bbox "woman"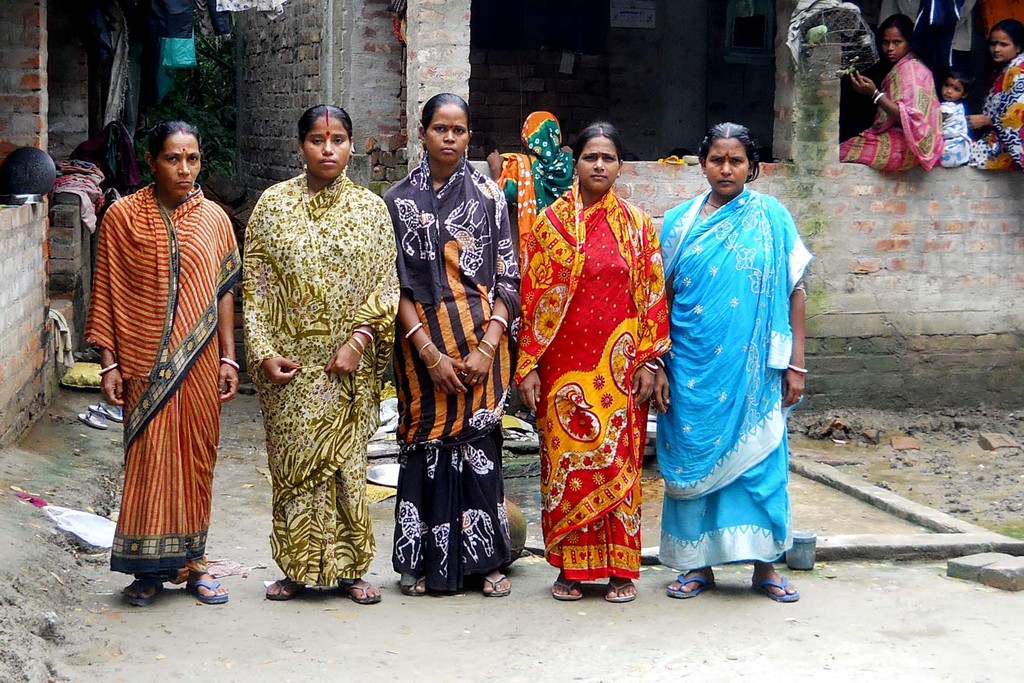
[x1=653, y1=104, x2=806, y2=609]
